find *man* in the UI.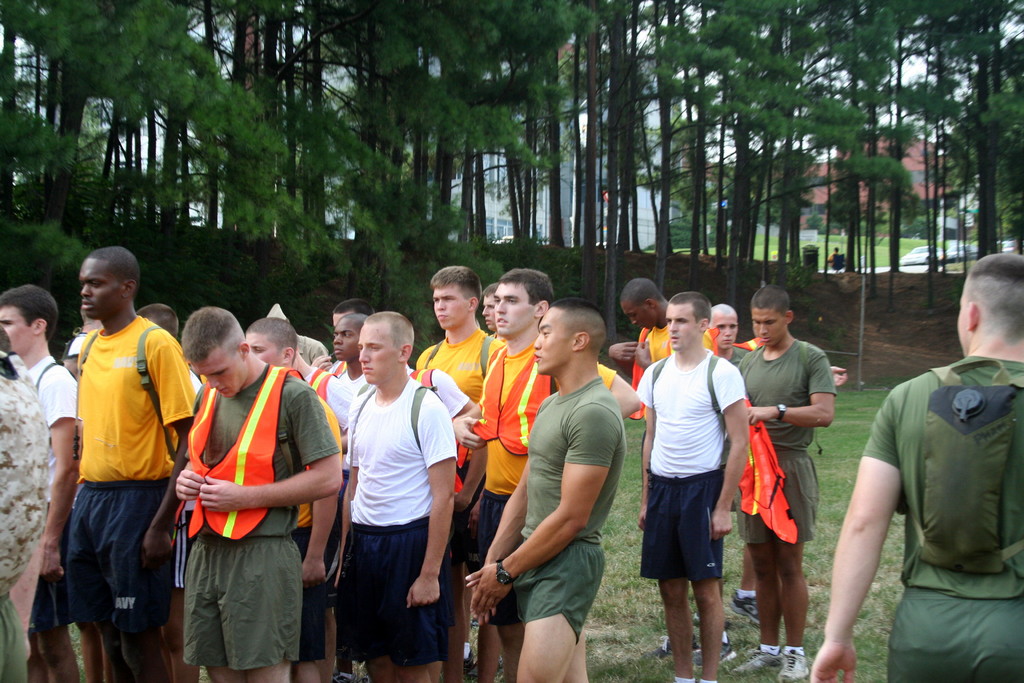
UI element at select_region(39, 247, 196, 682).
